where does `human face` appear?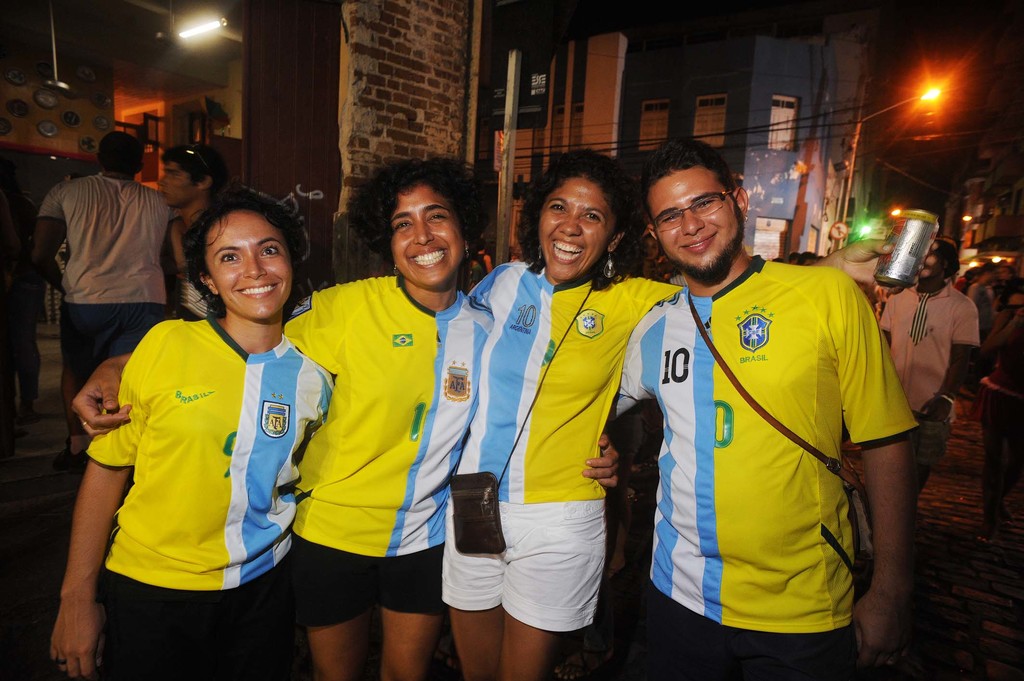
Appears at [647,167,742,282].
